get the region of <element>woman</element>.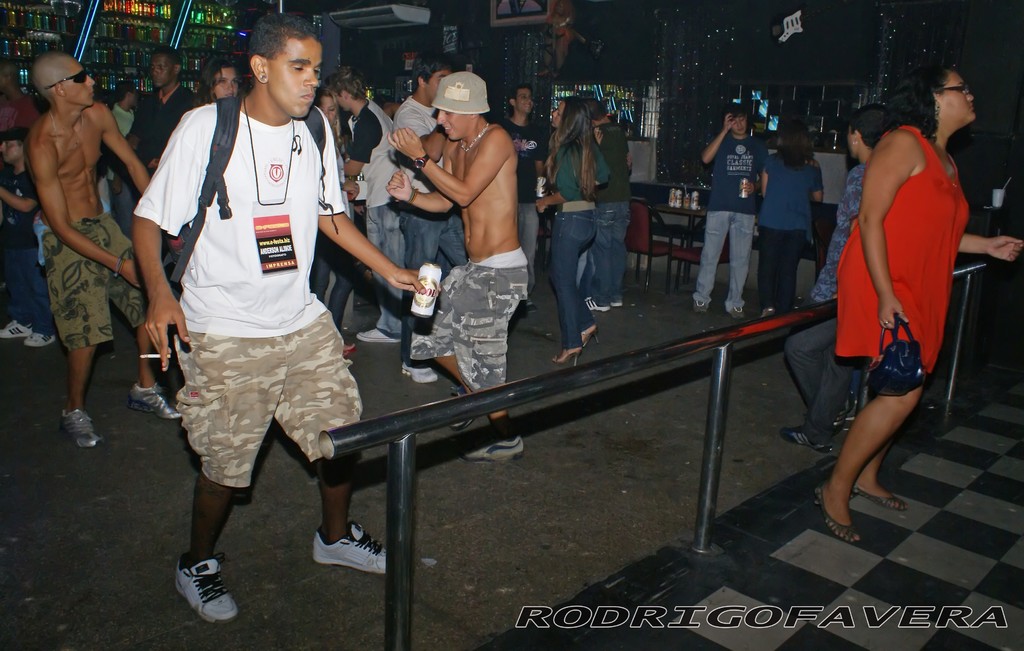
[535, 96, 596, 376].
